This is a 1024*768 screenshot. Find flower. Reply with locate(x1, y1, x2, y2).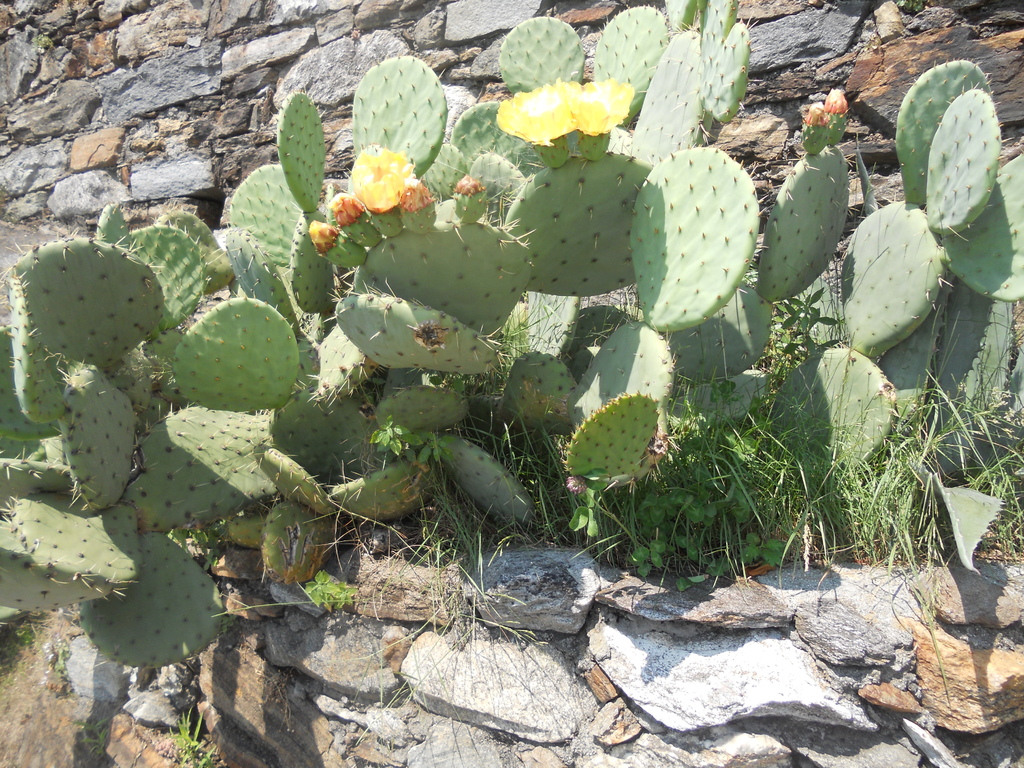
locate(396, 168, 459, 214).
